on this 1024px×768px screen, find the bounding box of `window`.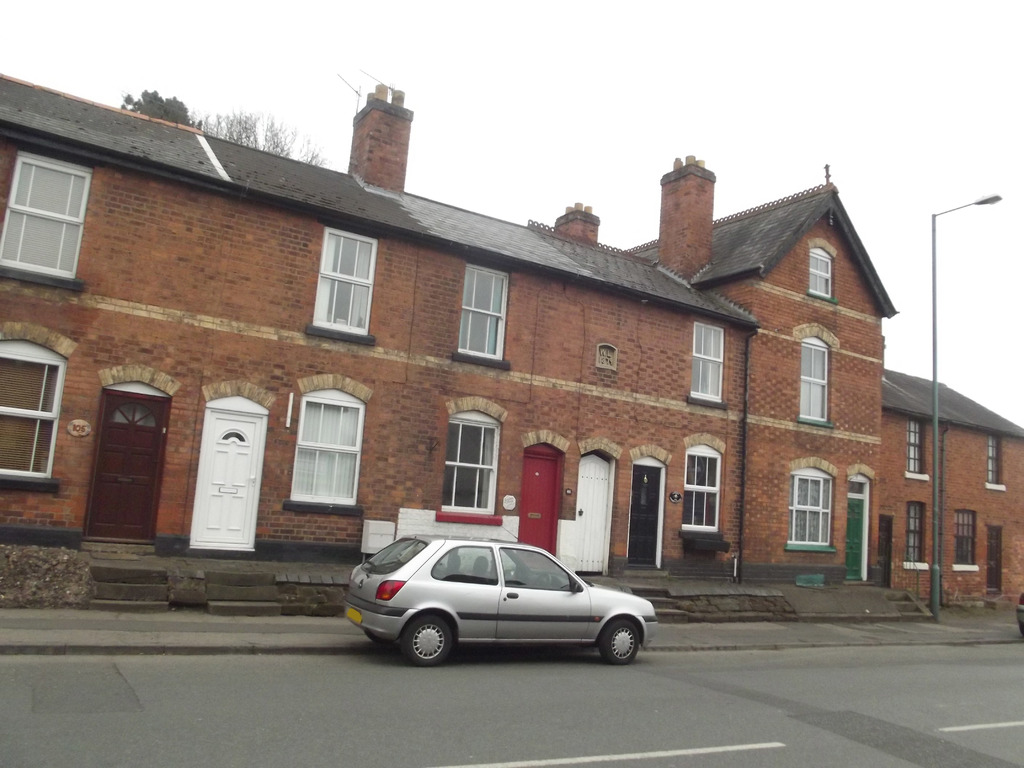
Bounding box: l=806, t=237, r=839, b=307.
